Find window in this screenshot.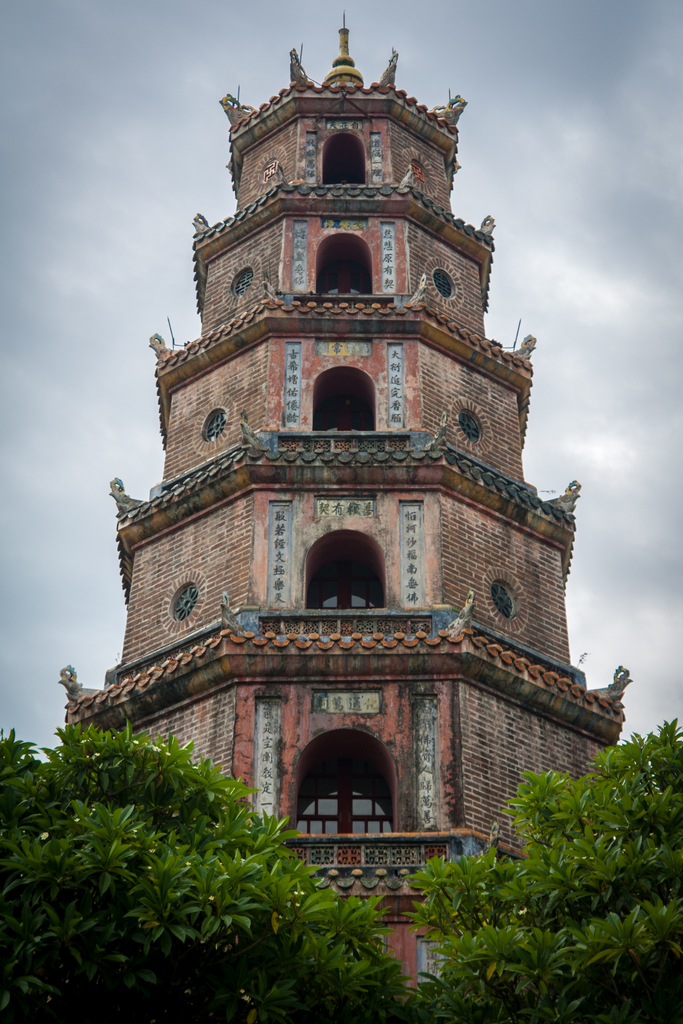
The bounding box for window is l=318, t=127, r=372, b=191.
